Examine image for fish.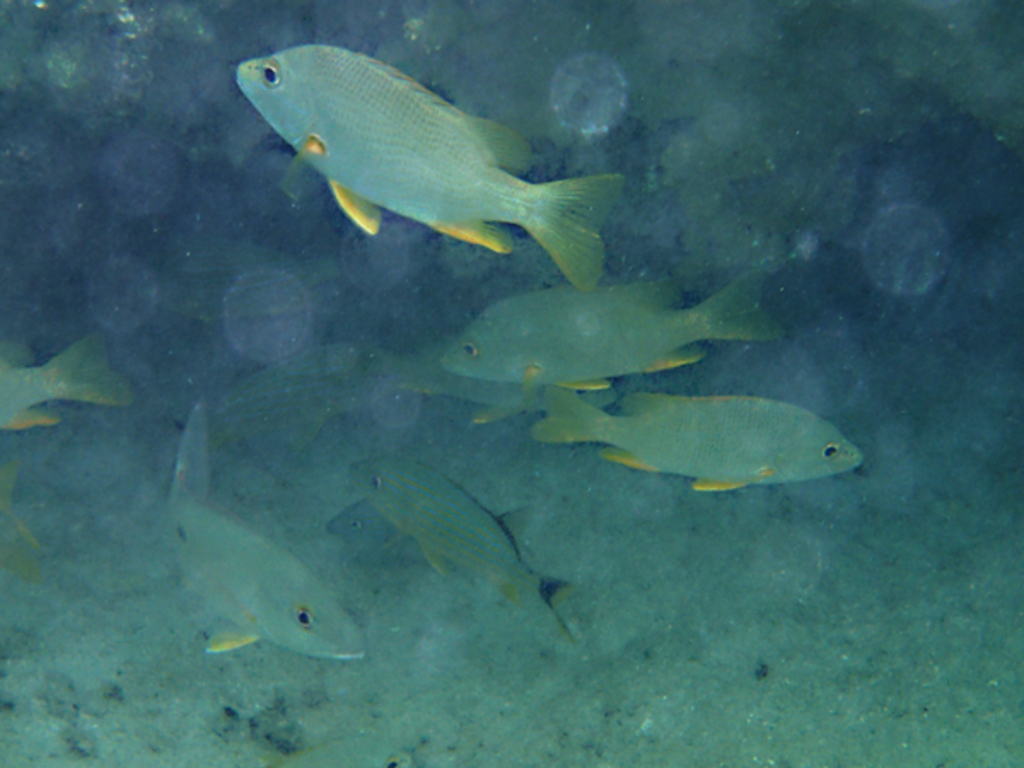
Examination result: [154, 401, 369, 667].
